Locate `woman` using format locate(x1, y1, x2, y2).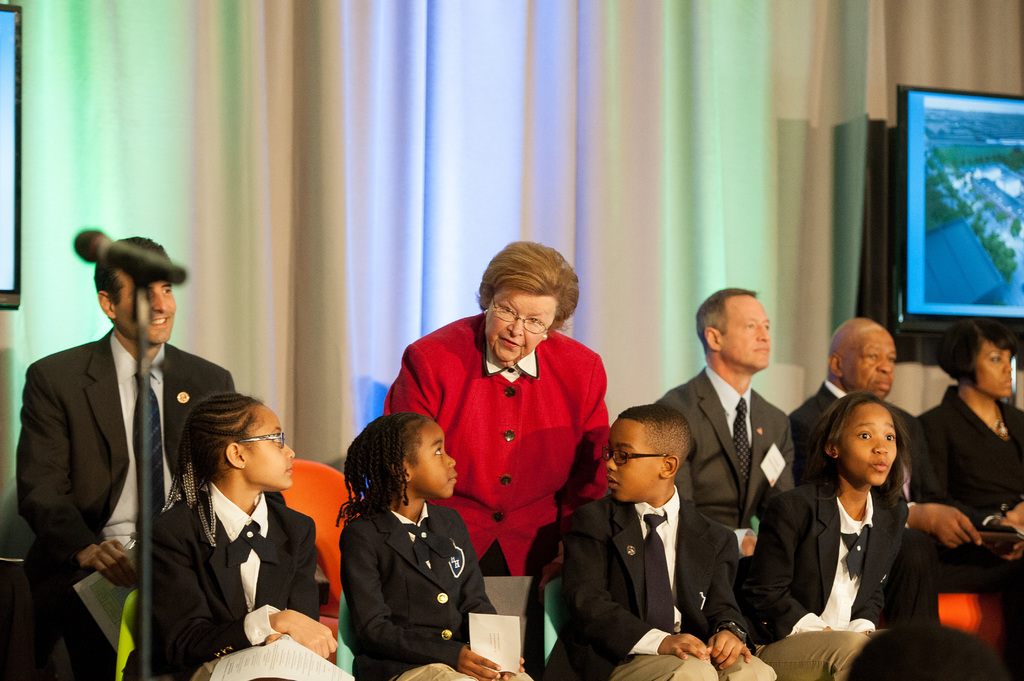
locate(381, 237, 611, 576).
